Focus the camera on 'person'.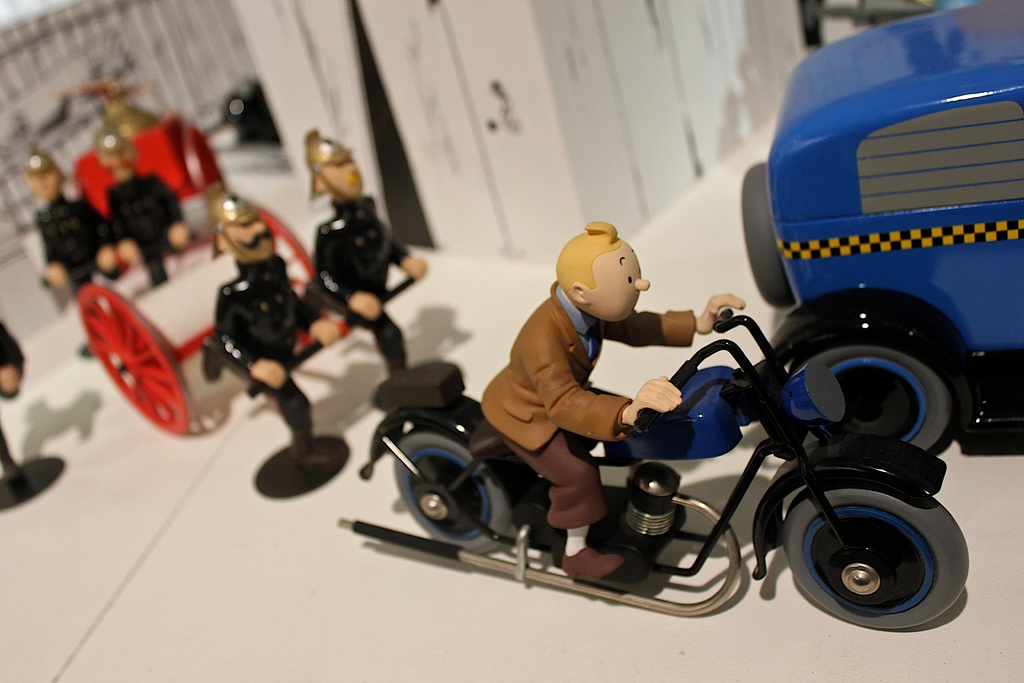
Focus region: box=[0, 313, 29, 489].
